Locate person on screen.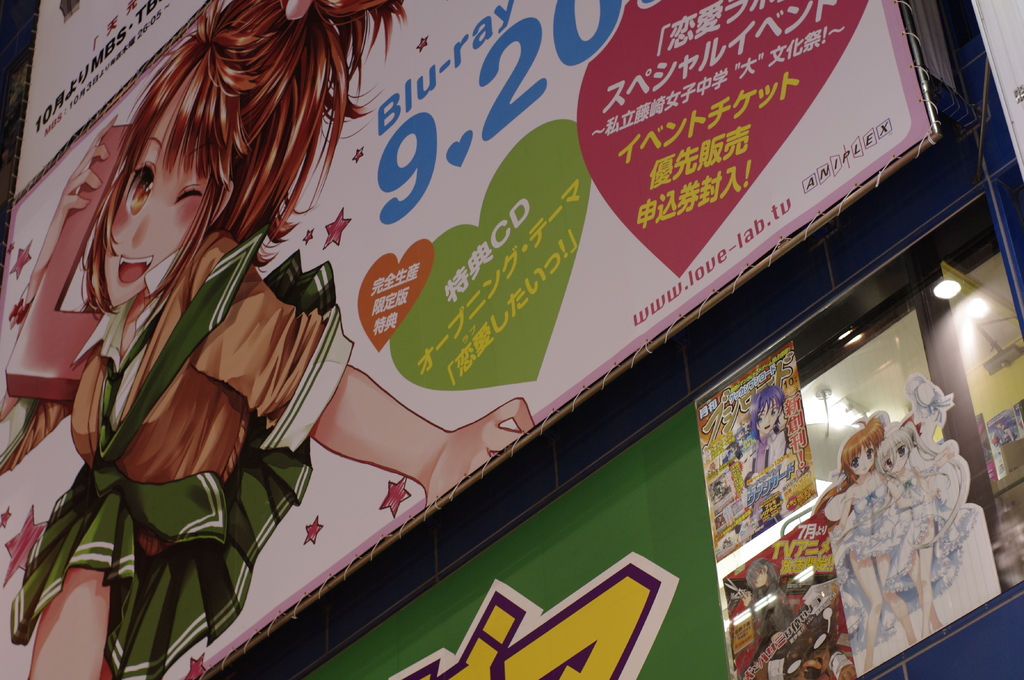
On screen at x1=753 y1=383 x2=783 y2=523.
